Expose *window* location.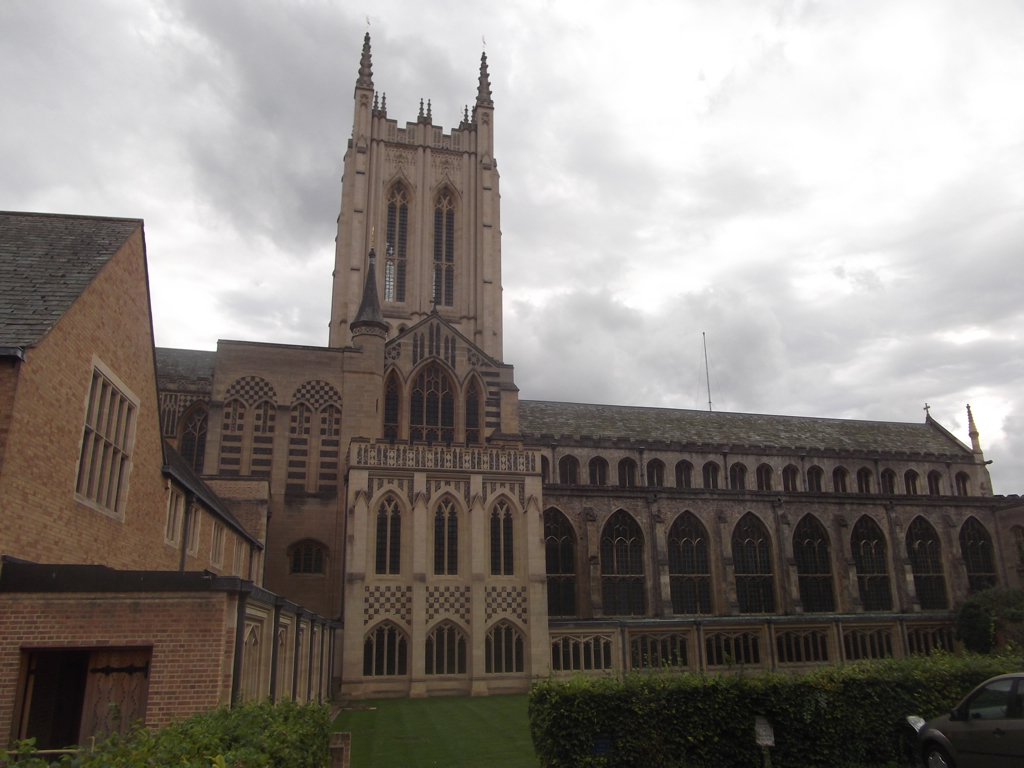
Exposed at box(927, 466, 942, 496).
